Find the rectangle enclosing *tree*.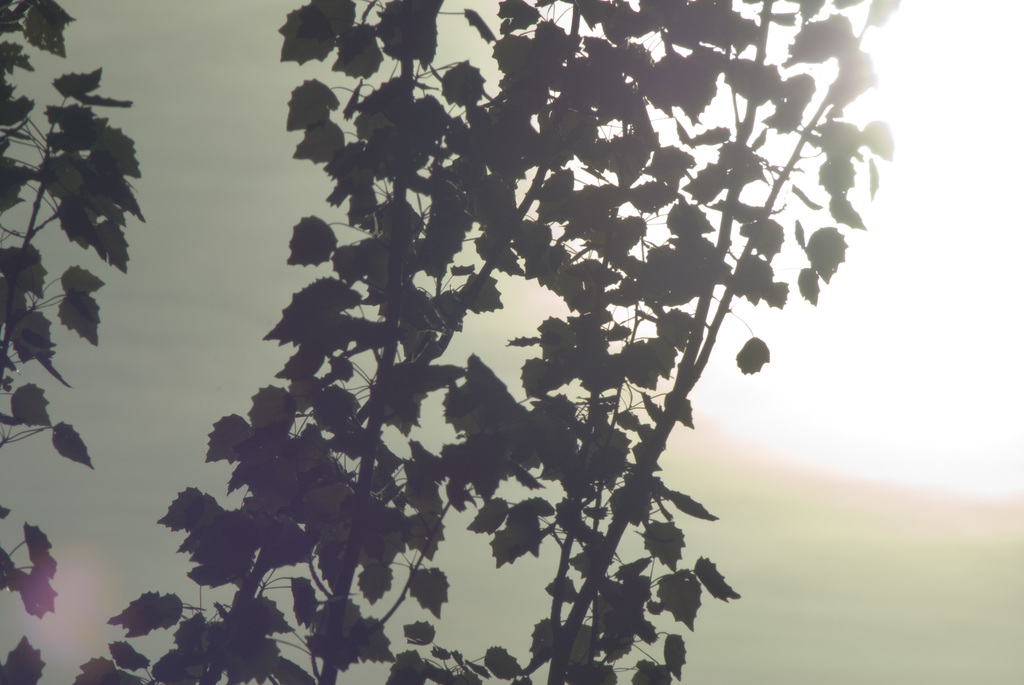
box=[51, 0, 934, 684].
